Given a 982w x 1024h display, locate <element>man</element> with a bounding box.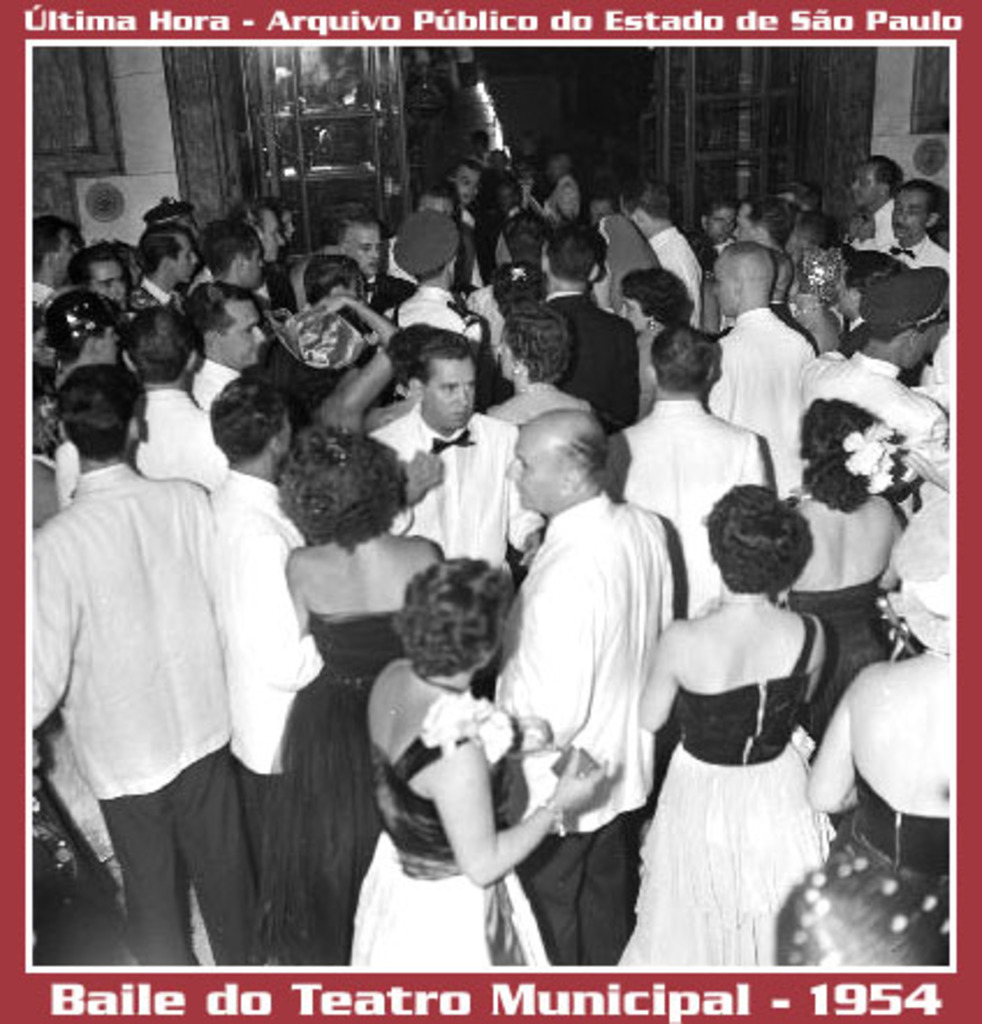
Located: 197, 227, 264, 297.
